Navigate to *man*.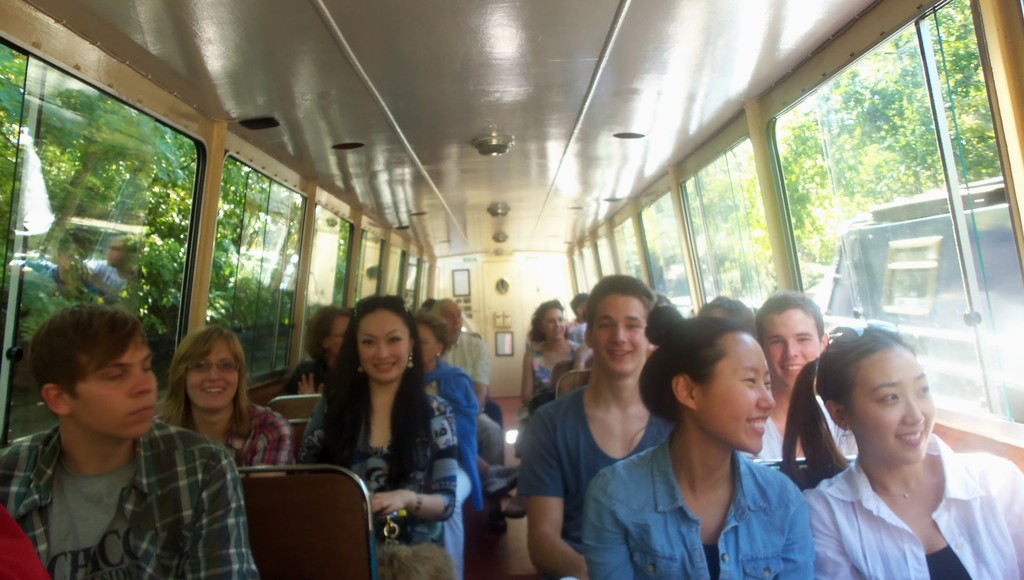
Navigation target: [511, 269, 680, 579].
